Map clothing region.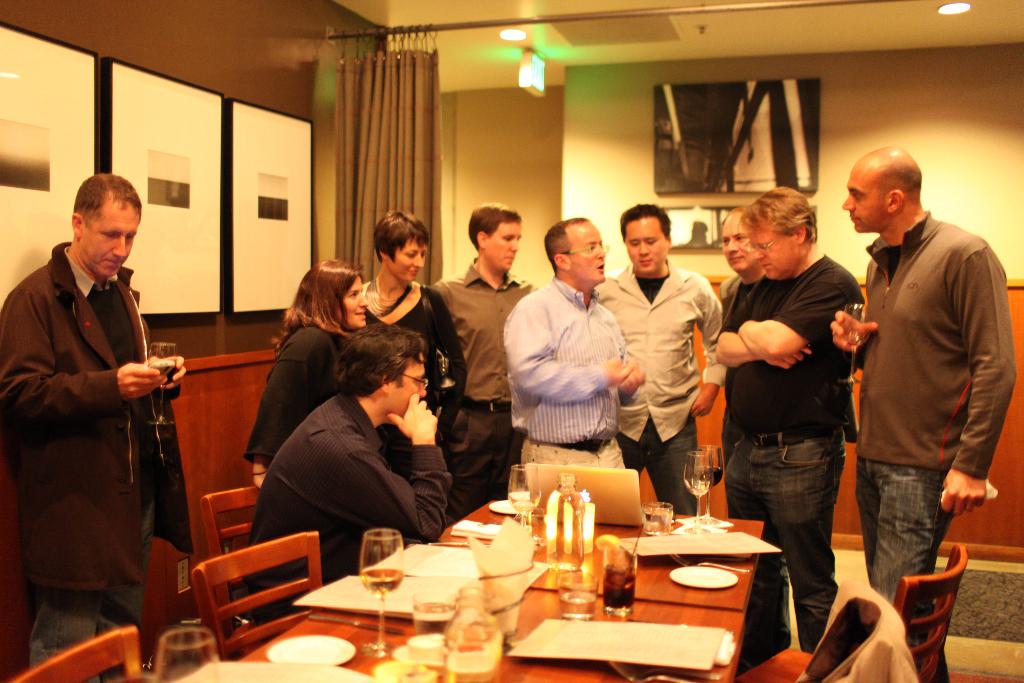
Mapped to <region>13, 195, 190, 646</region>.
